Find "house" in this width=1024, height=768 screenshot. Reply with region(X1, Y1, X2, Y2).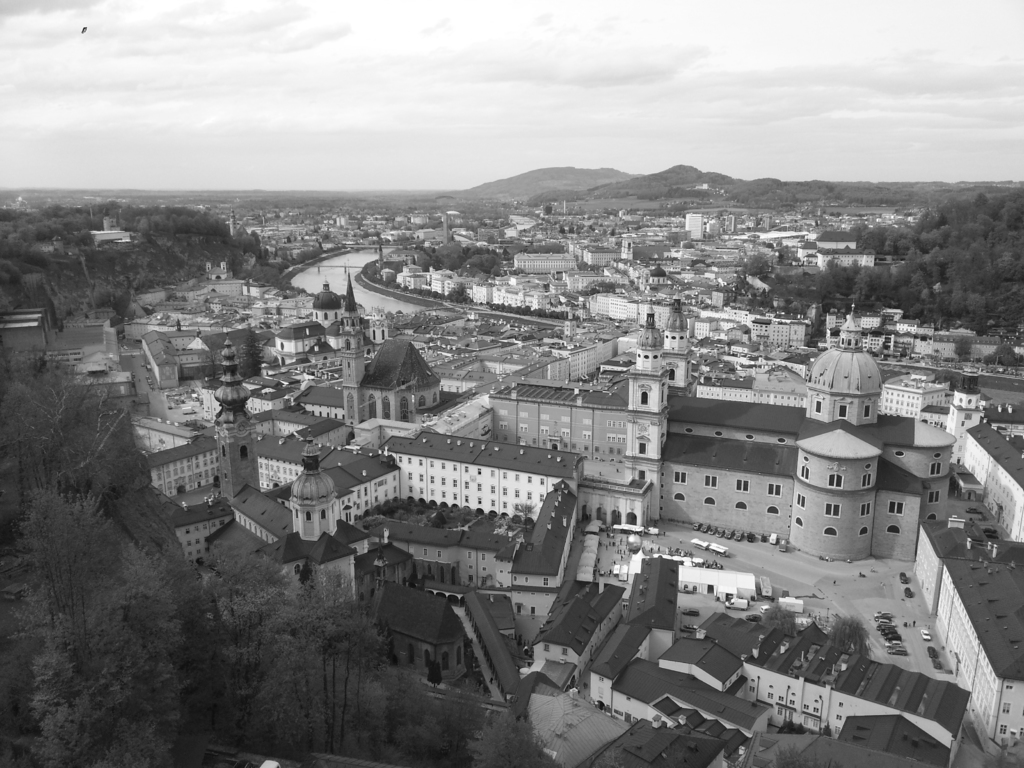
region(278, 229, 328, 261).
